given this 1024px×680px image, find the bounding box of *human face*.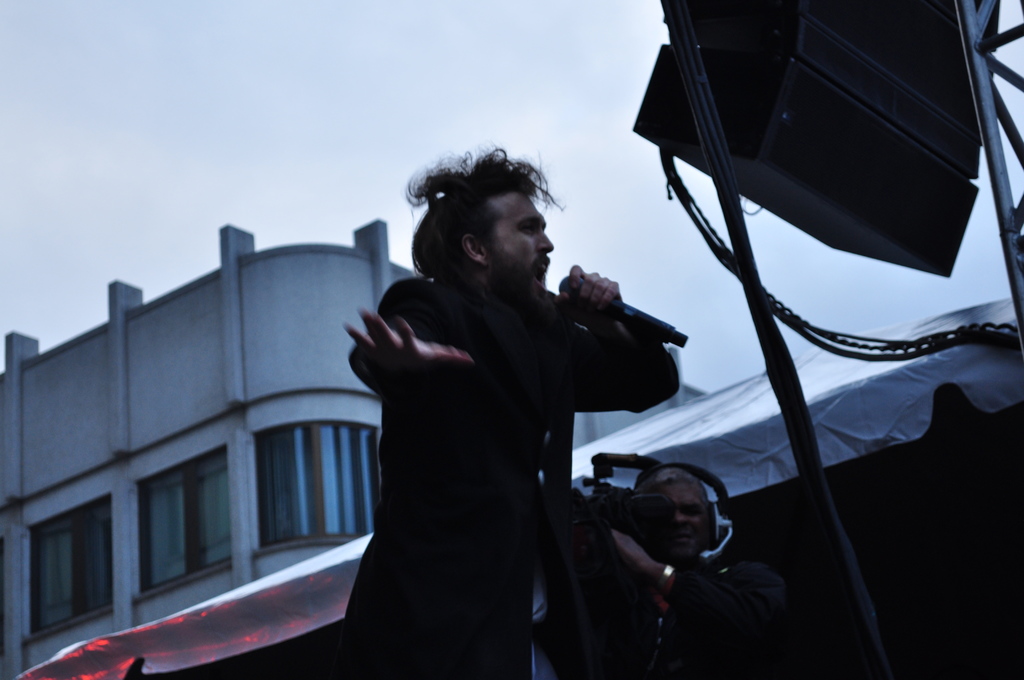
(left=484, top=188, right=554, bottom=292).
